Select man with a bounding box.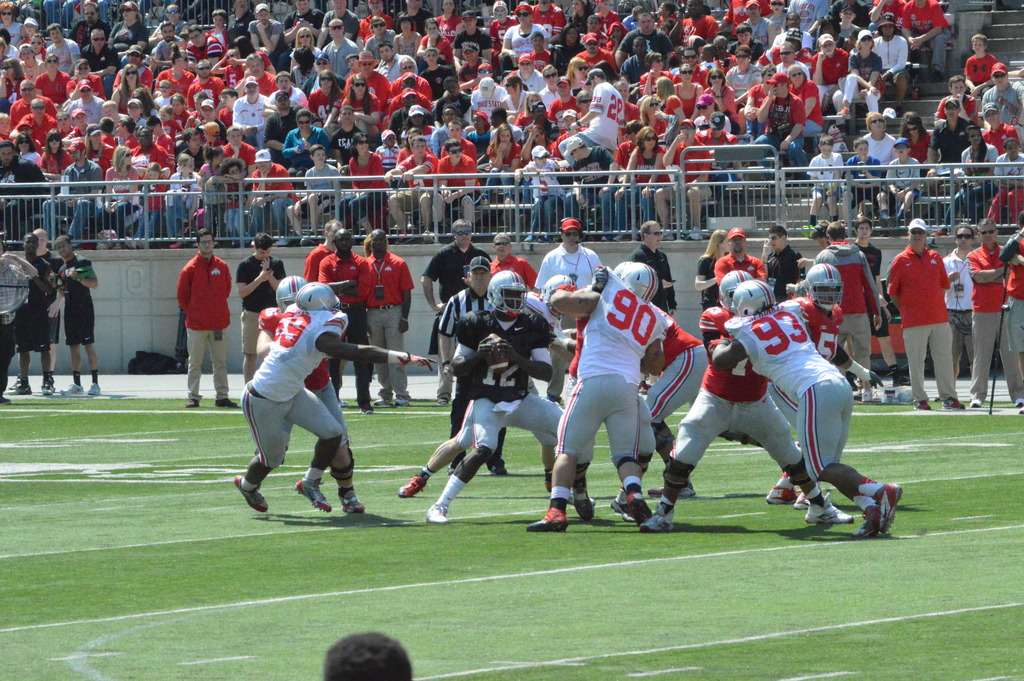
[left=14, top=231, right=52, bottom=393].
